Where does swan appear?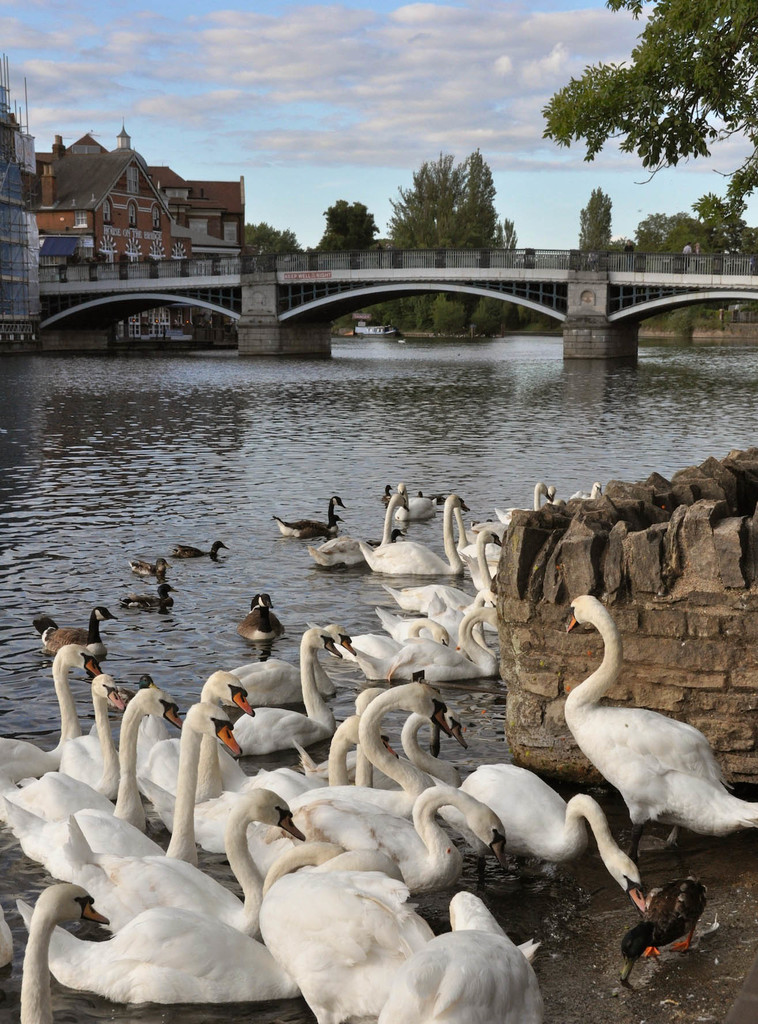
Appears at [0, 899, 13, 966].
